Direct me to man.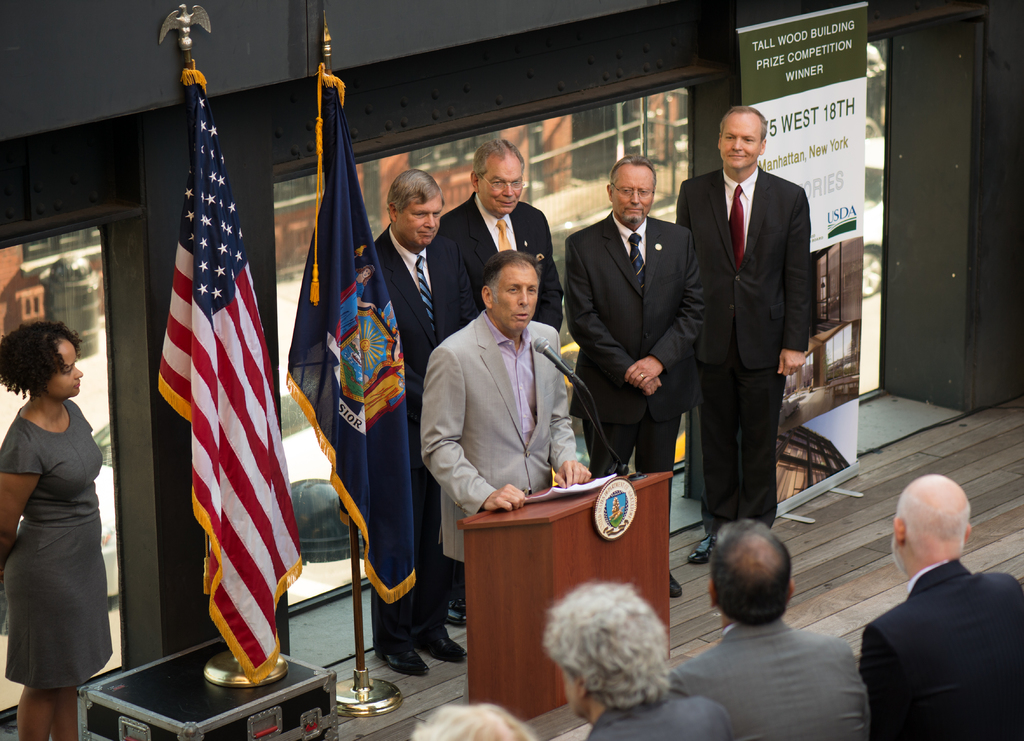
Direction: left=541, top=584, right=732, bottom=740.
